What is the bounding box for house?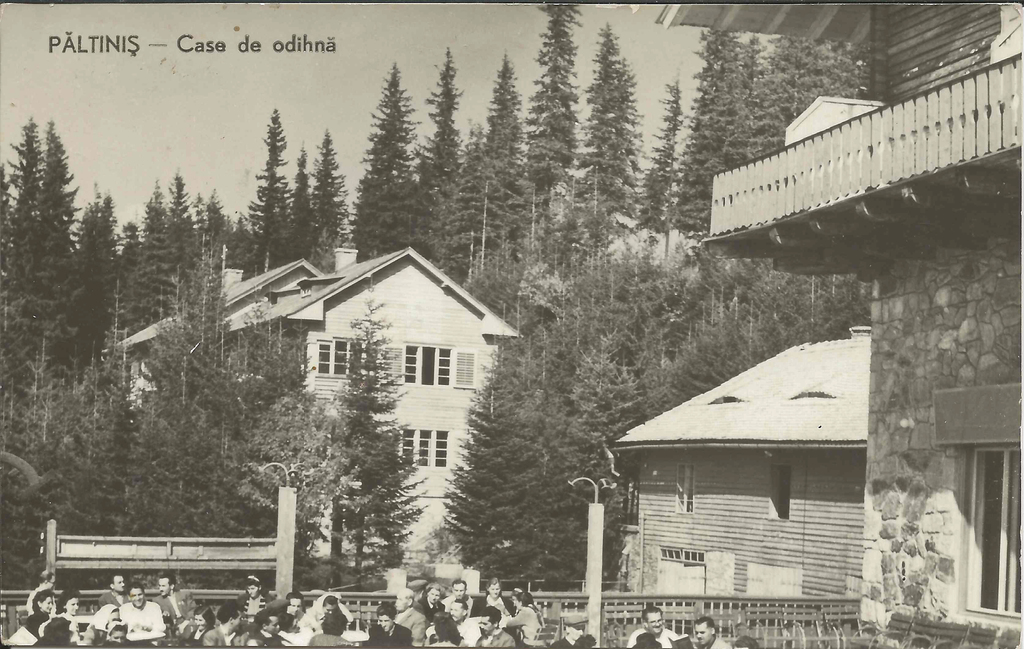
111, 242, 524, 587.
